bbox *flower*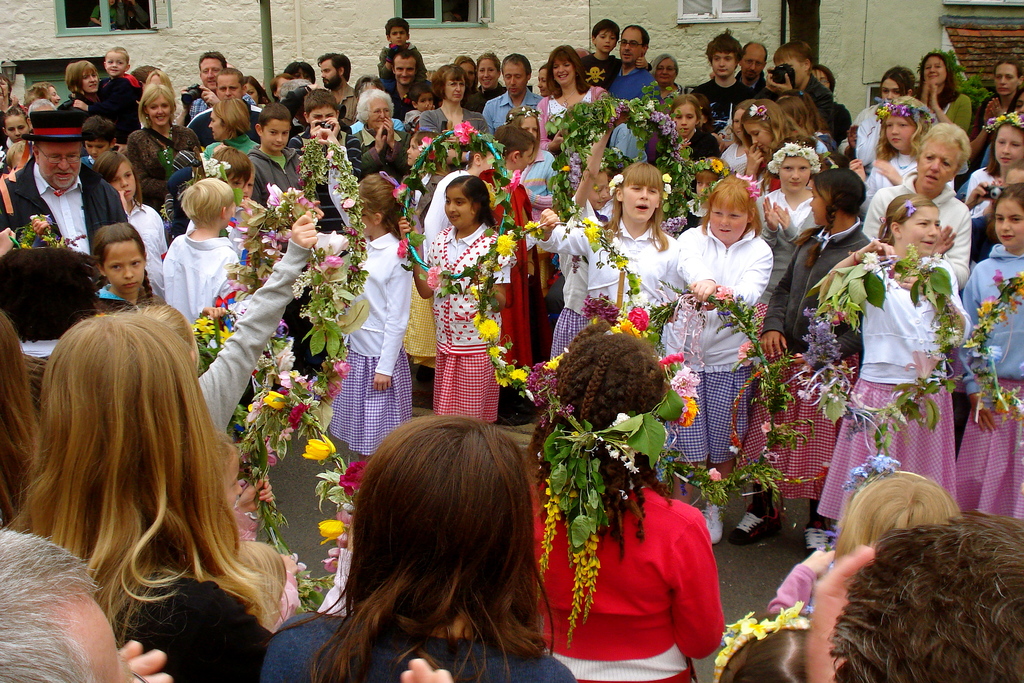
<bbox>713, 286, 739, 308</bbox>
